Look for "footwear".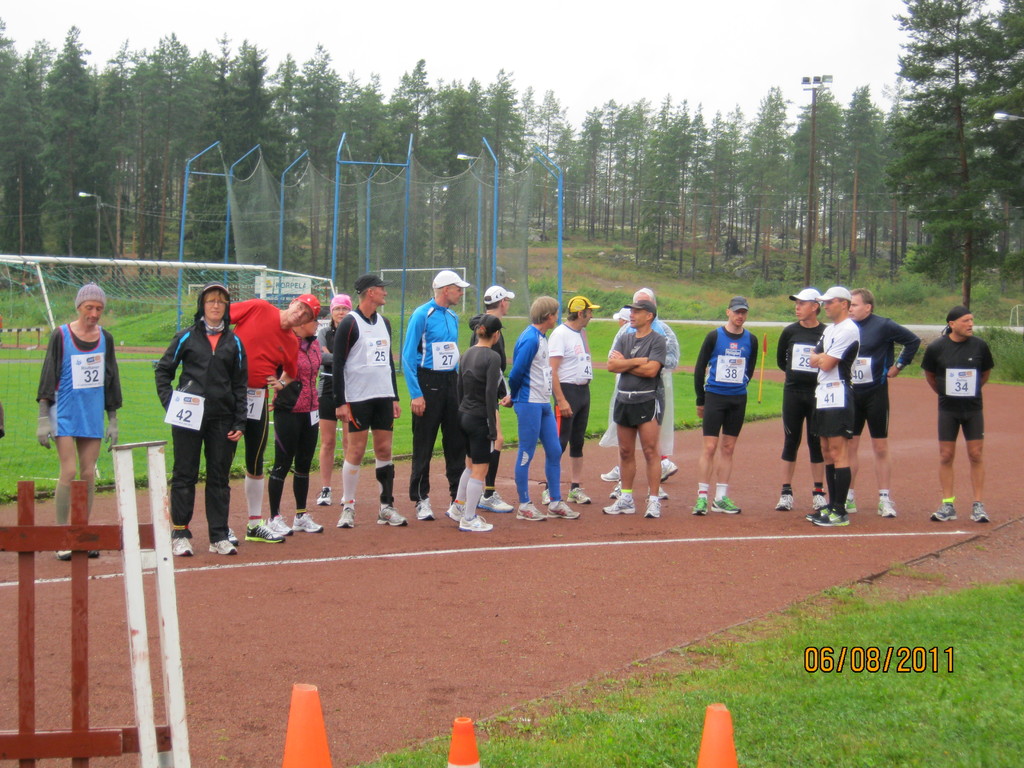
Found: <region>546, 498, 584, 522</region>.
